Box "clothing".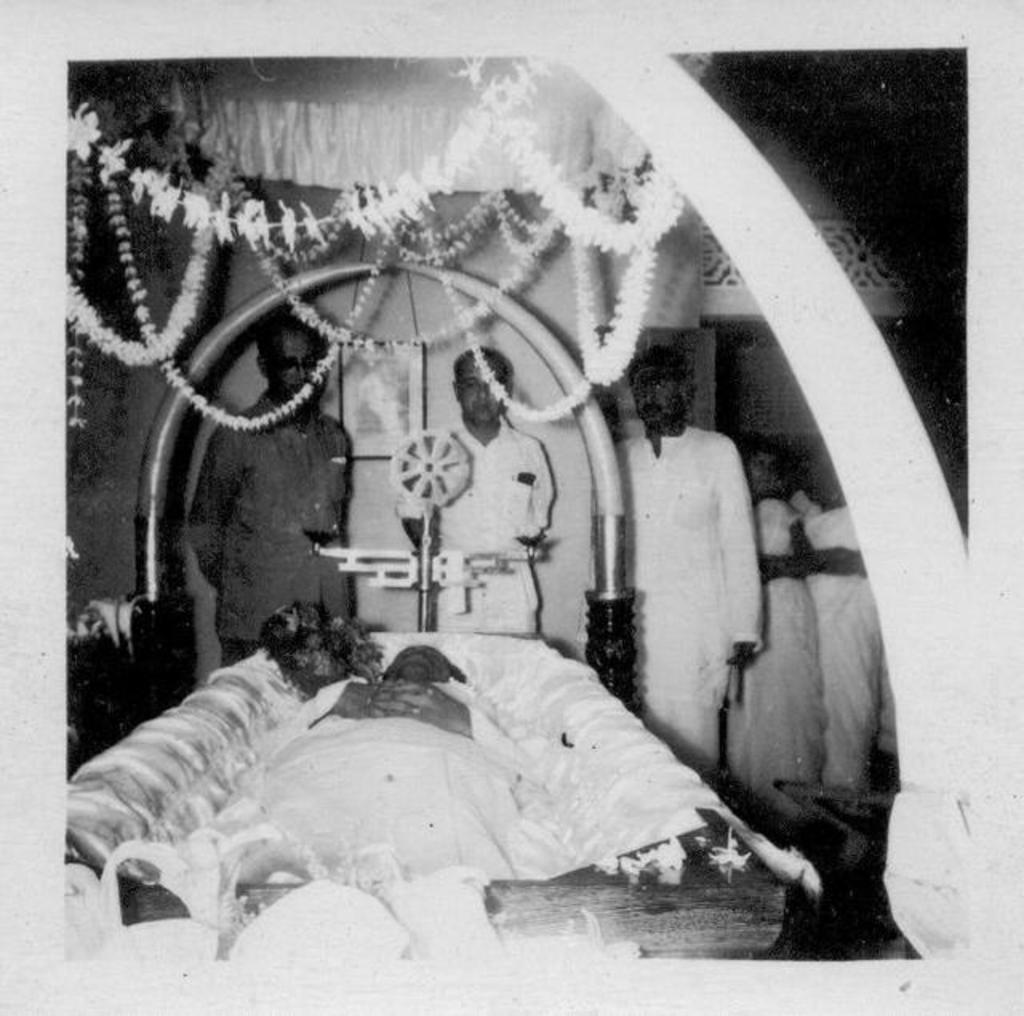
{"x1": 392, "y1": 410, "x2": 554, "y2": 629}.
